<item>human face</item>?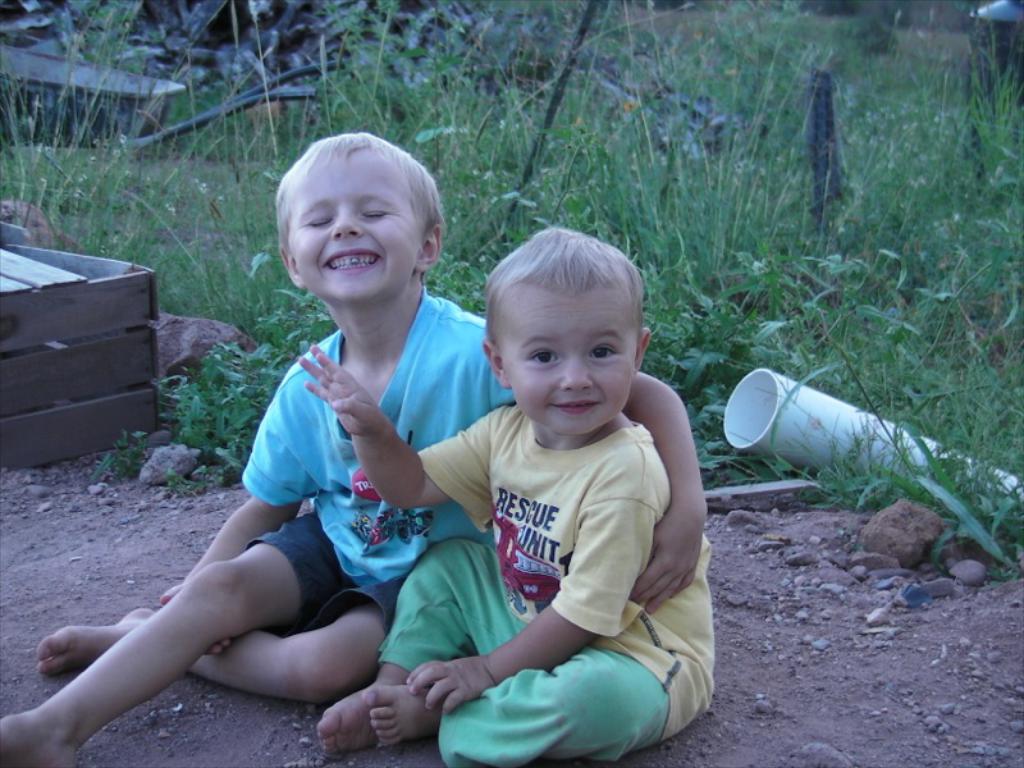
BBox(296, 148, 424, 311)
